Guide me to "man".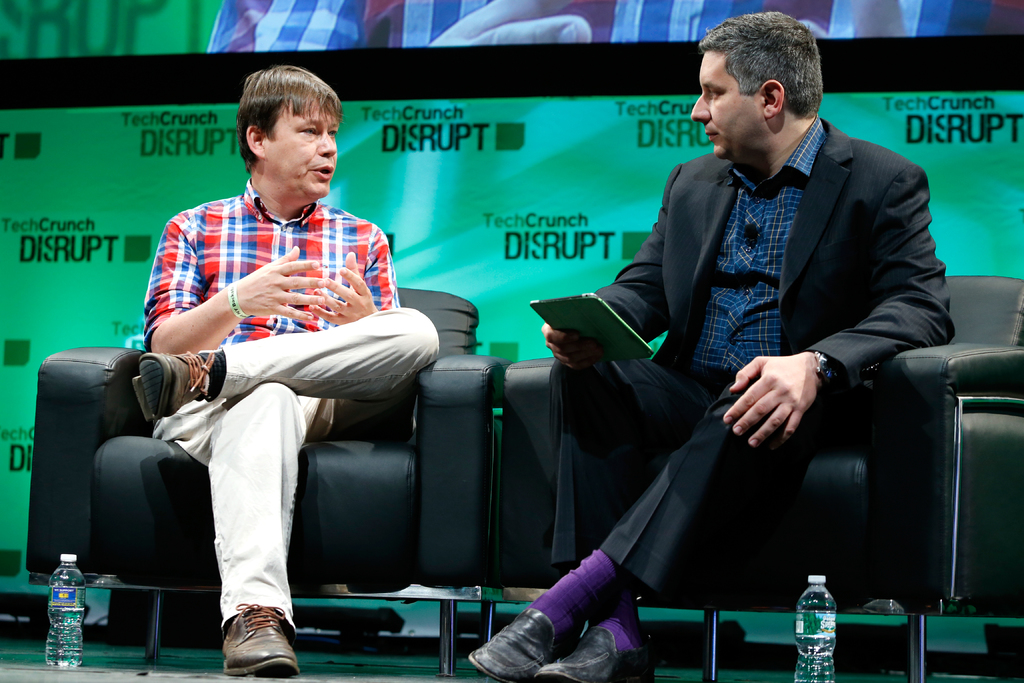
Guidance: 99,79,438,638.
